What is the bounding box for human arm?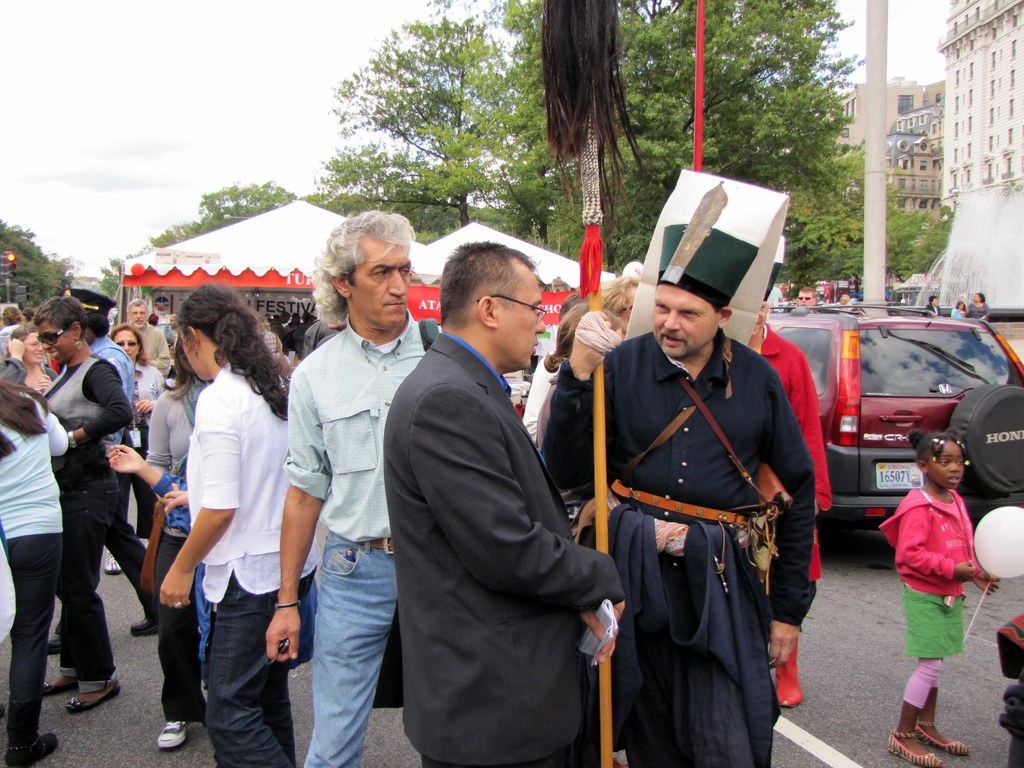
(163, 380, 249, 621).
